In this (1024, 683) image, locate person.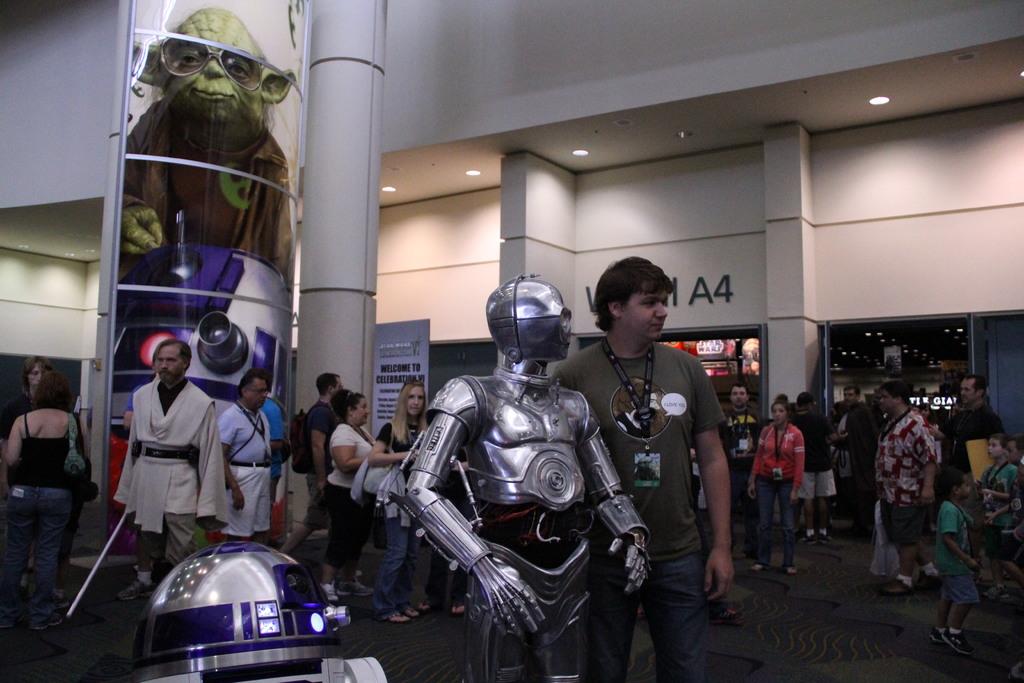
Bounding box: bbox=(552, 254, 730, 680).
